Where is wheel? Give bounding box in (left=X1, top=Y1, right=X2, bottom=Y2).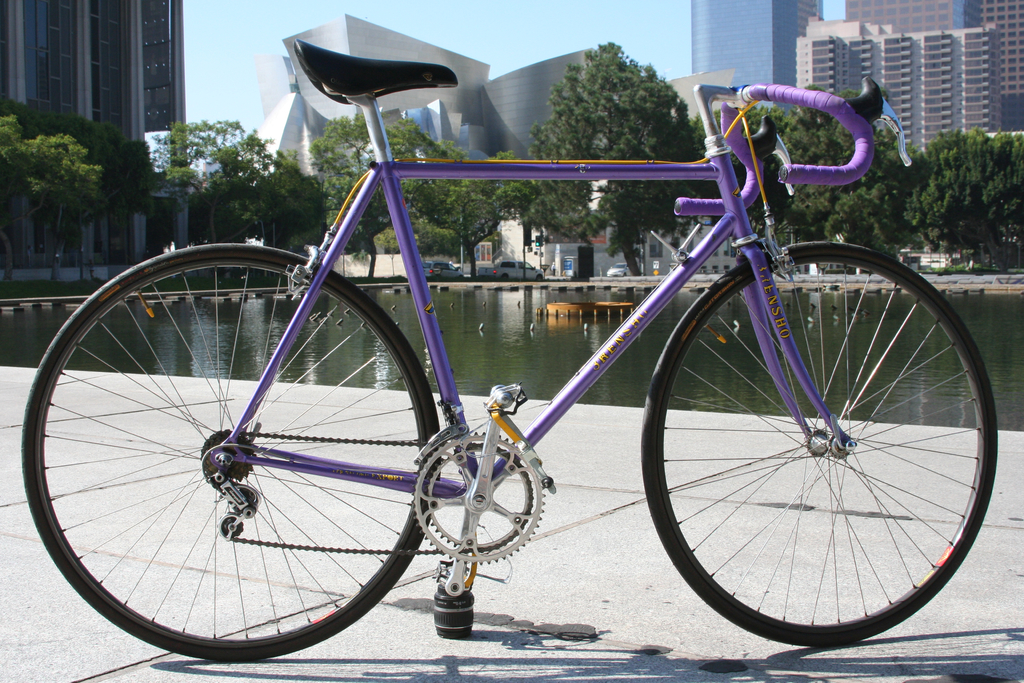
(left=653, top=247, right=991, bottom=641).
